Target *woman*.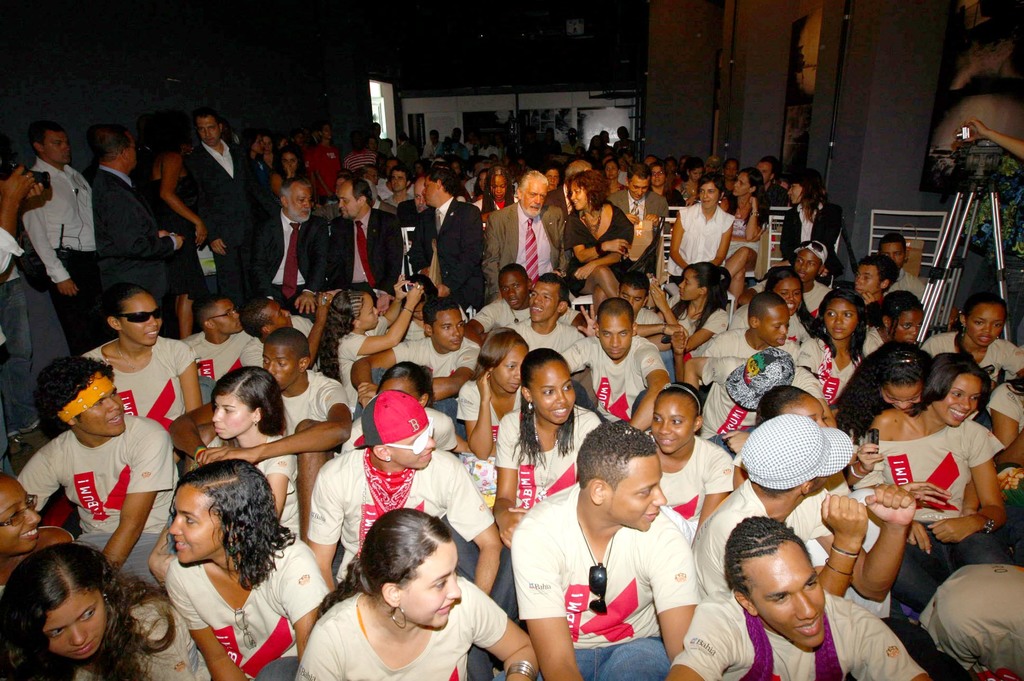
Target region: crop(864, 297, 941, 352).
